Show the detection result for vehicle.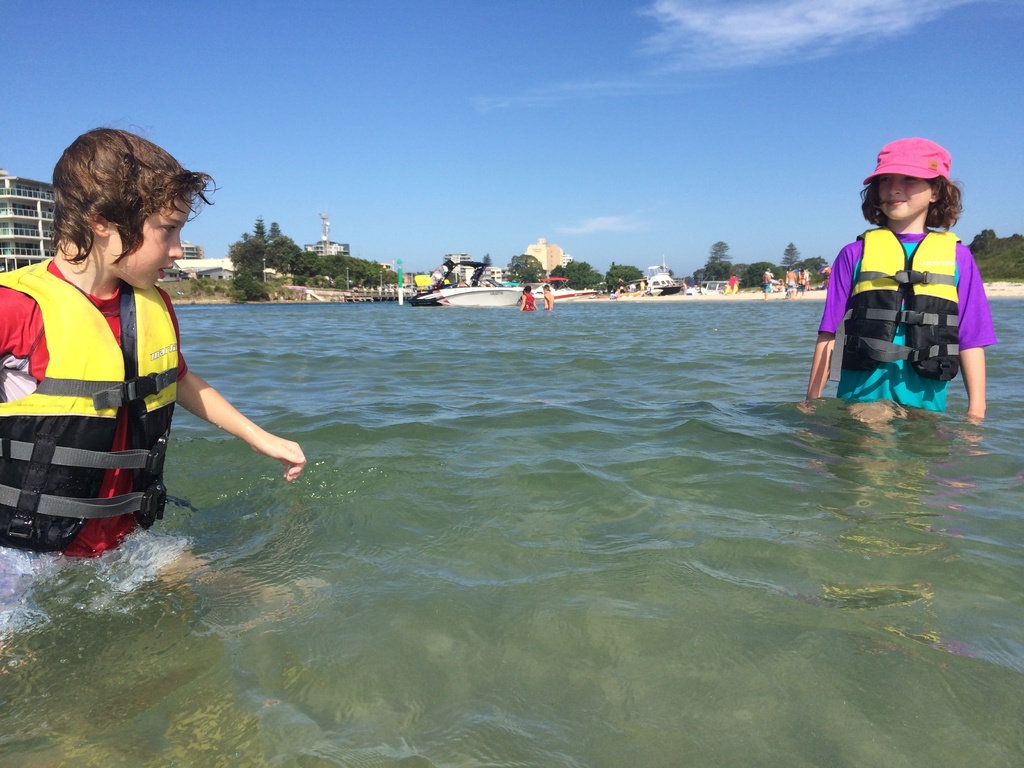
(left=513, top=278, right=596, bottom=300).
